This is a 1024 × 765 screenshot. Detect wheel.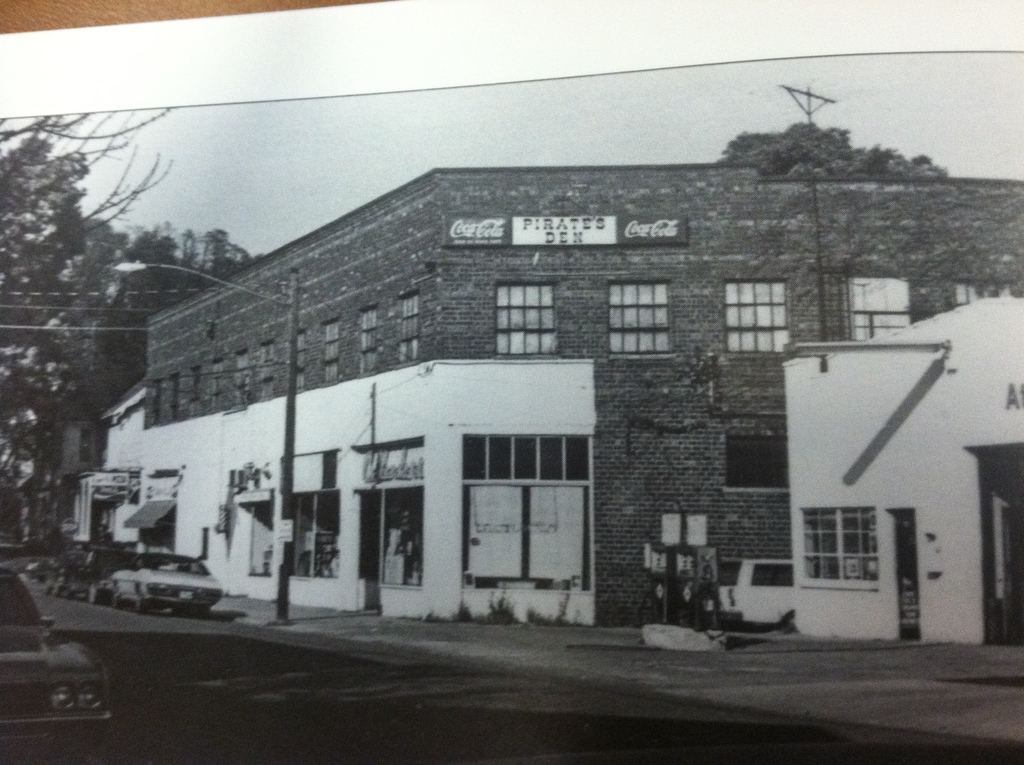
130:592:143:608.
